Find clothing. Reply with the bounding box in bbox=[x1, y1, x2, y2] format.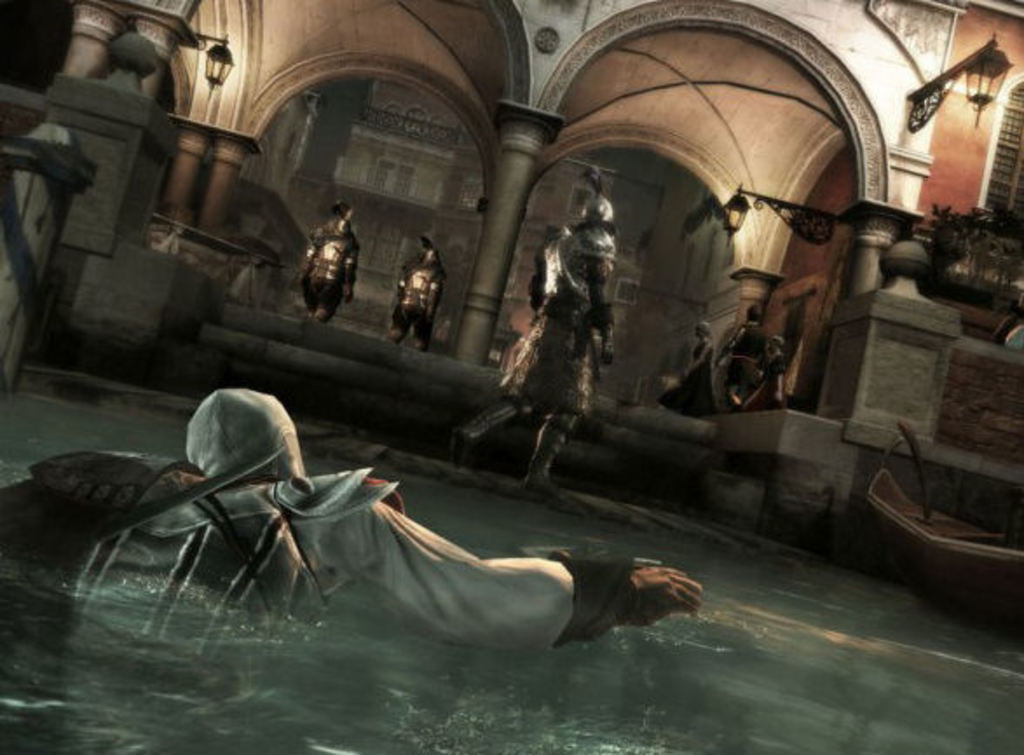
bbox=[761, 347, 782, 389].
